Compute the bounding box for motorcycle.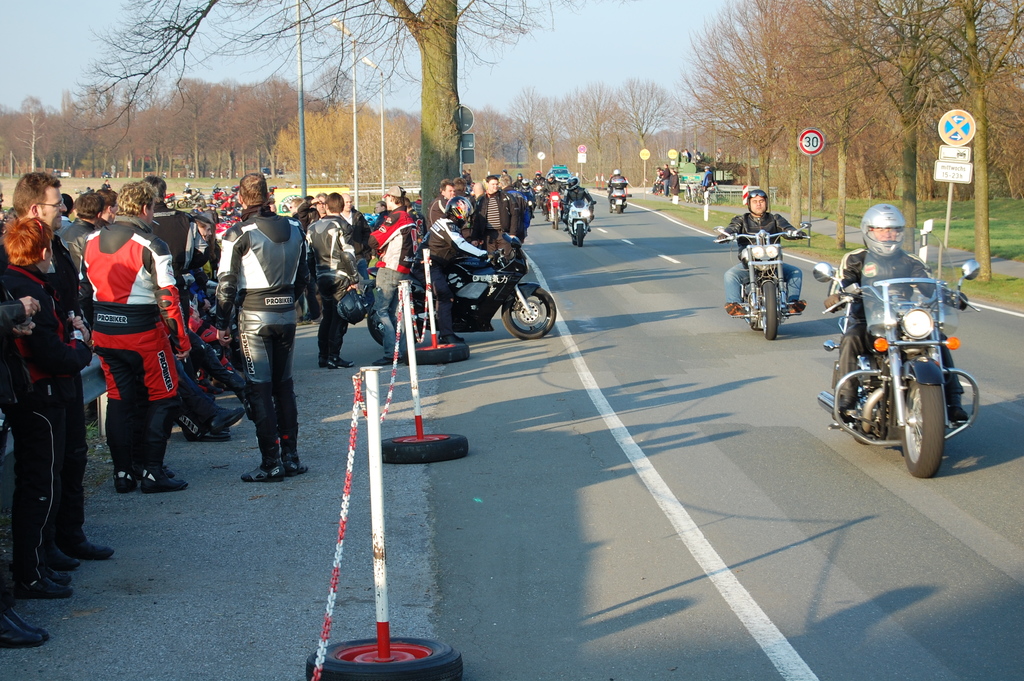
x1=365 y1=233 x2=554 y2=348.
